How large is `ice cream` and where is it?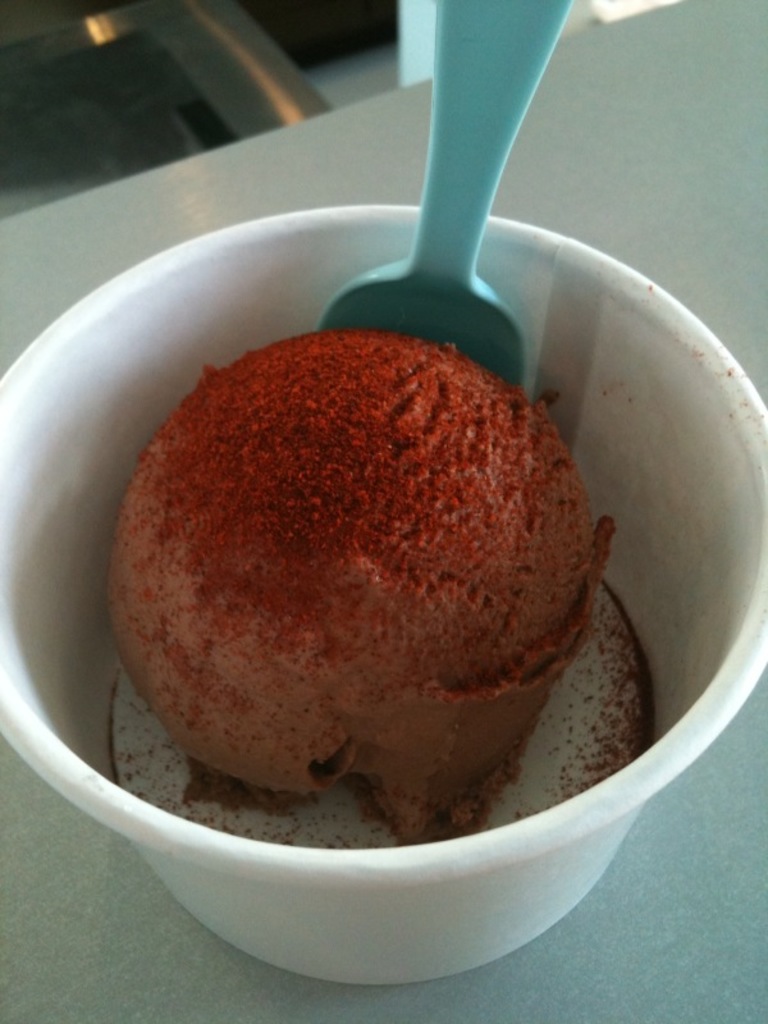
Bounding box: 65 292 659 914.
